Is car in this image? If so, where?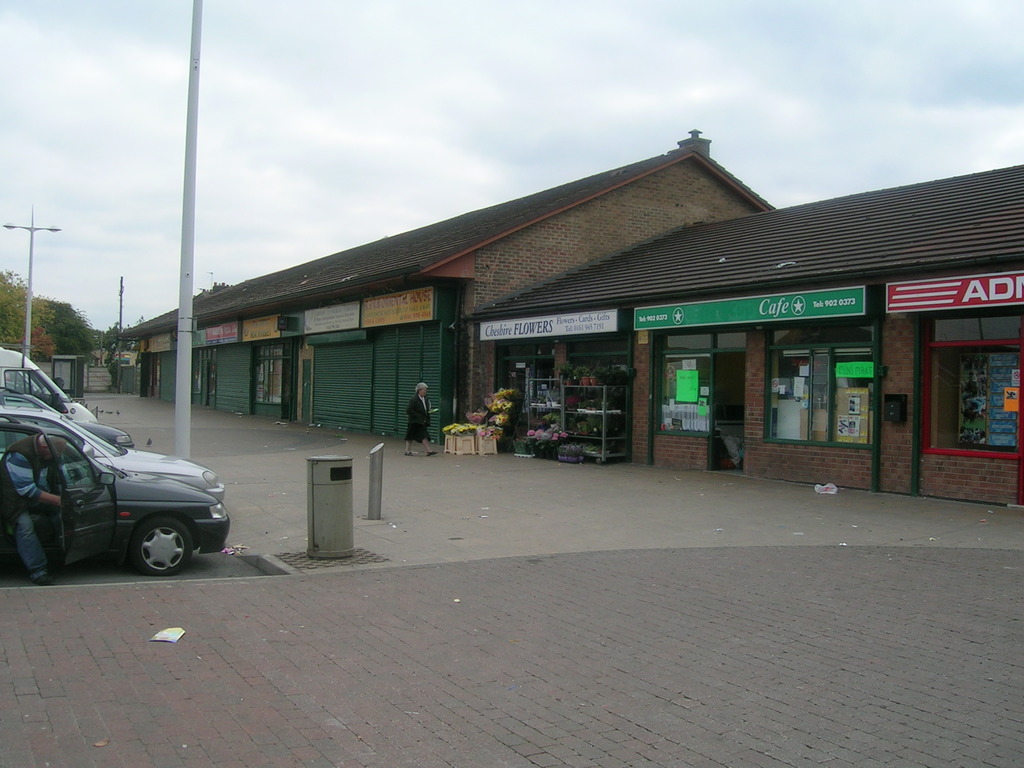
Yes, at bbox=[0, 422, 230, 572].
